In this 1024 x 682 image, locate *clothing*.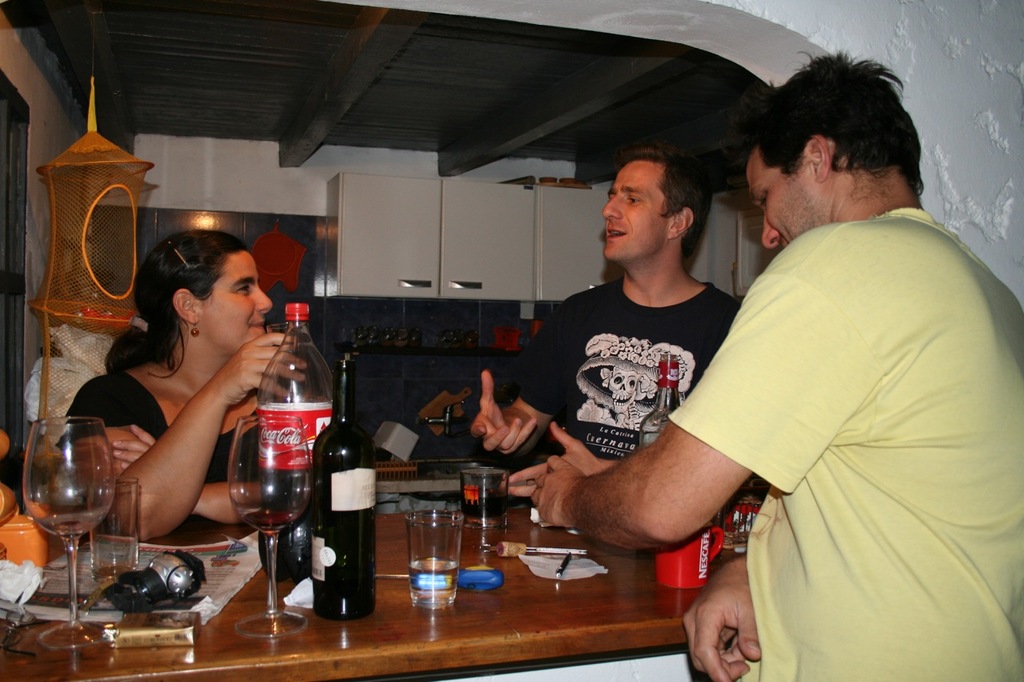
Bounding box: x1=518, y1=273, x2=743, y2=520.
